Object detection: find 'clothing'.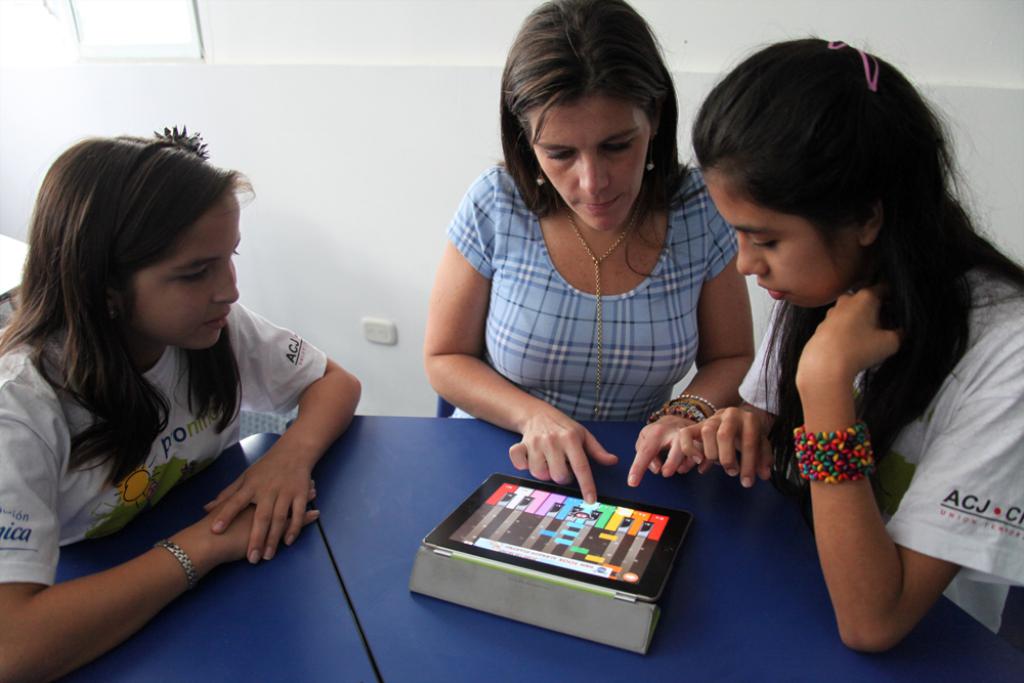
region(0, 313, 333, 587).
